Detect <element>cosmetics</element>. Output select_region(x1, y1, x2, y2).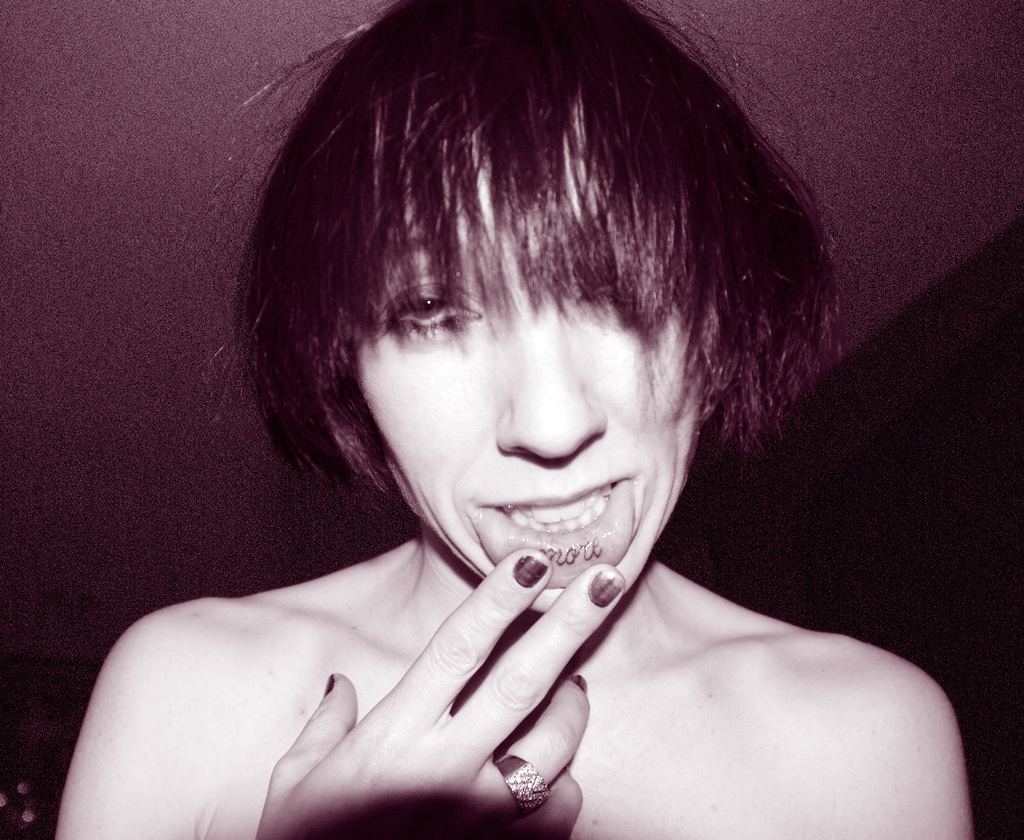
select_region(322, 672, 335, 695).
